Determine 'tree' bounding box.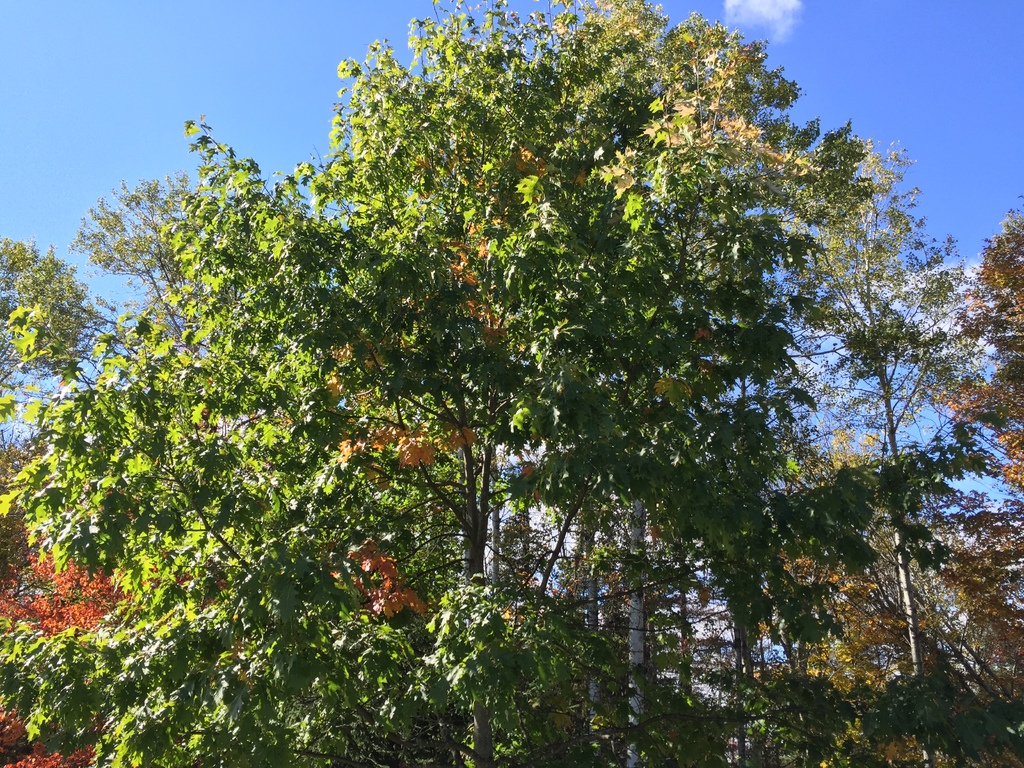
Determined: box=[915, 199, 1023, 767].
